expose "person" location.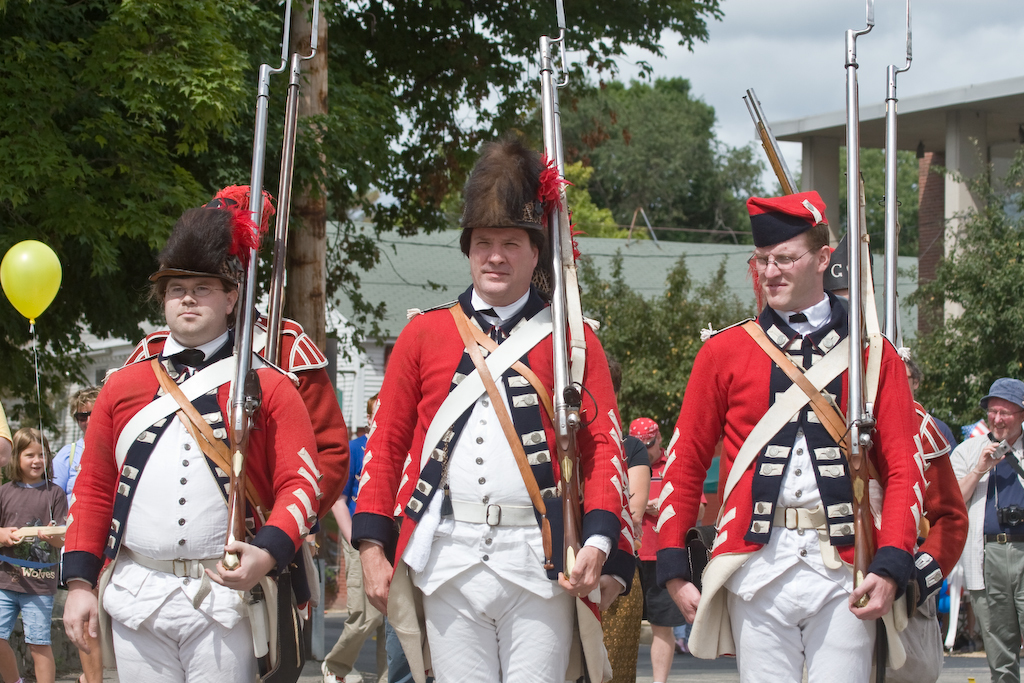
Exposed at 0/177/1023/682.
